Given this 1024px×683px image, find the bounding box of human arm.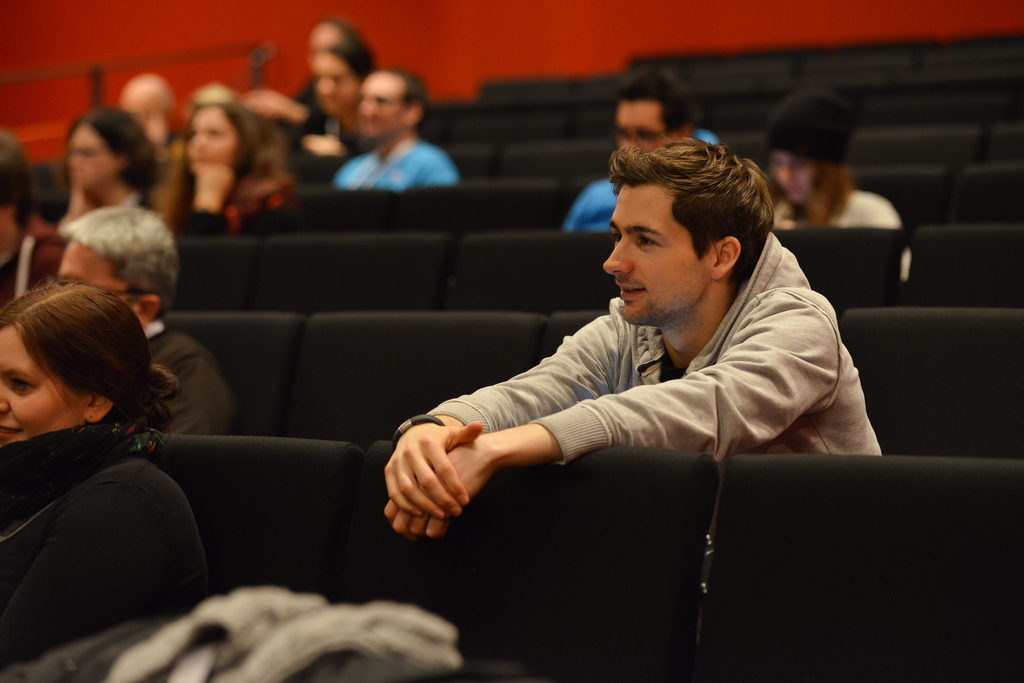
detection(300, 121, 344, 190).
